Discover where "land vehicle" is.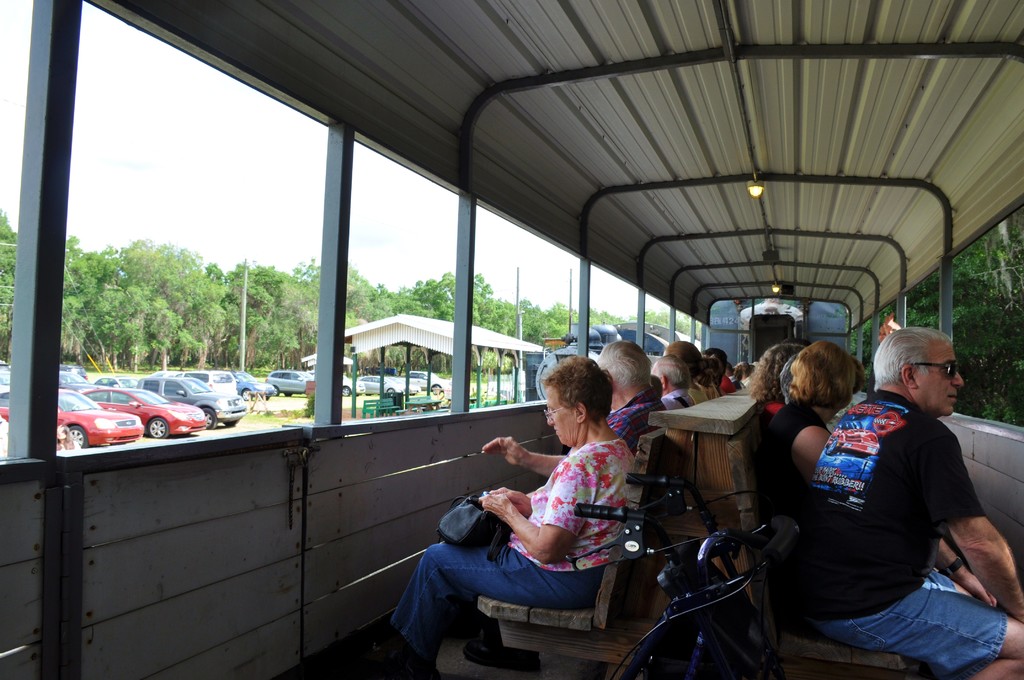
Discovered at [left=234, top=369, right=276, bottom=401].
